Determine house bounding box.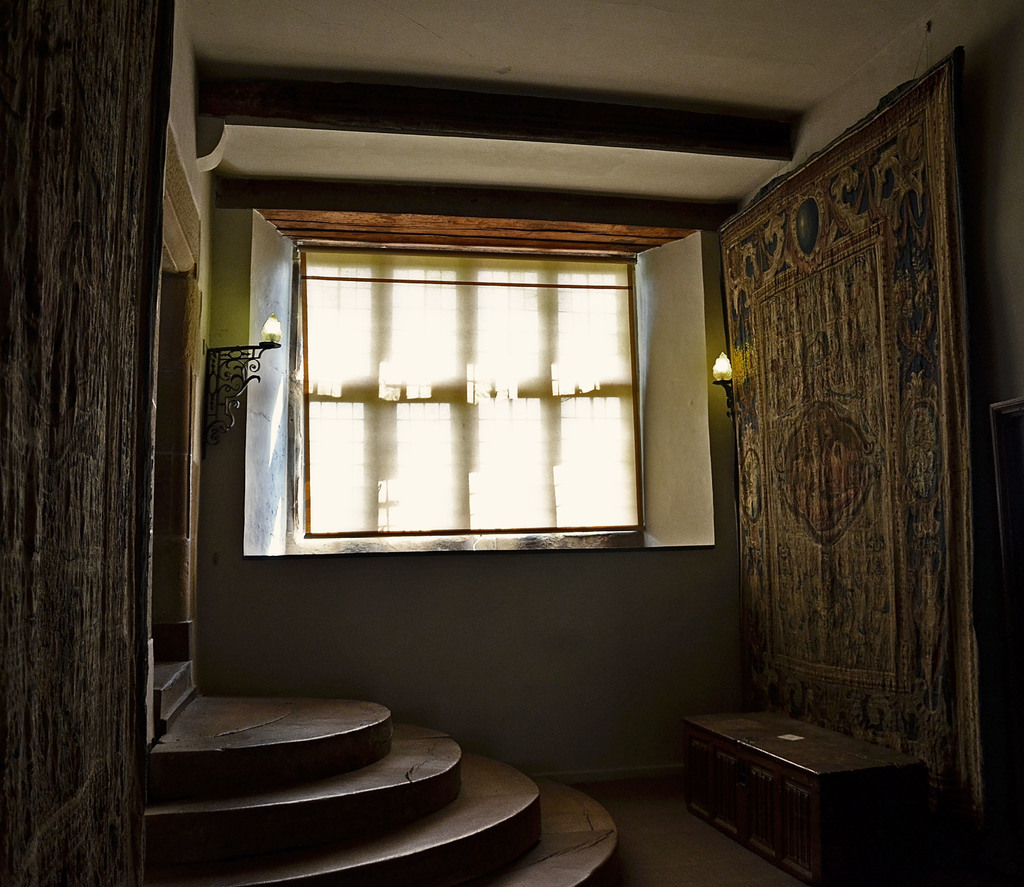
Determined: bbox(0, 0, 1023, 886).
